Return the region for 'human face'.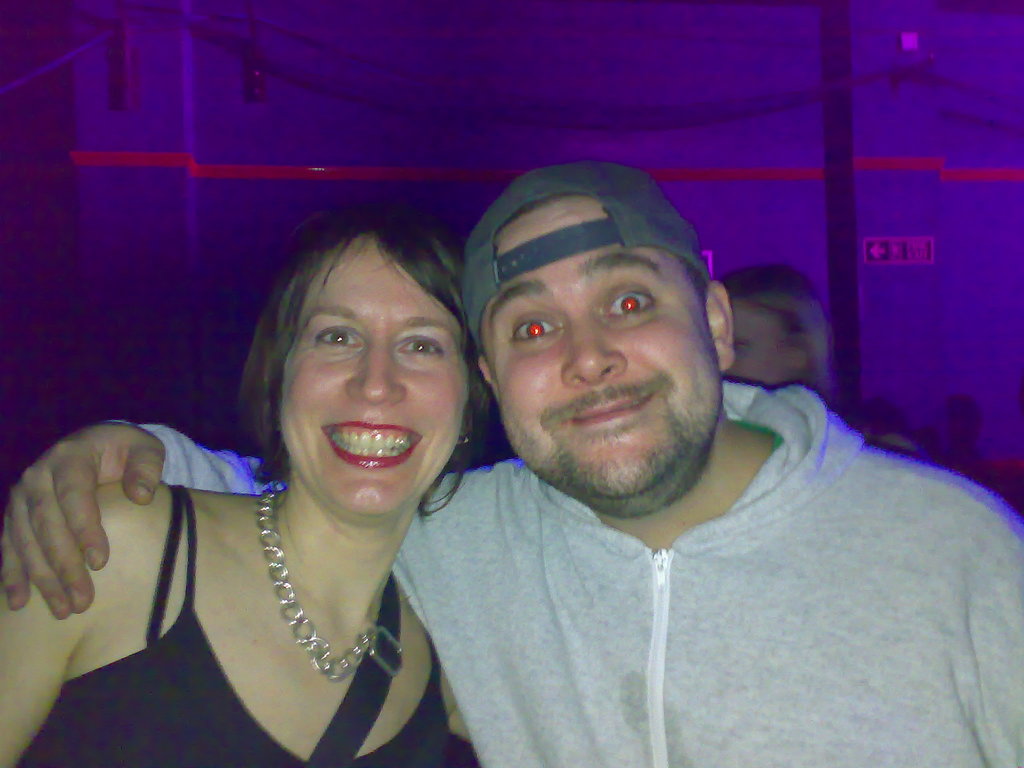
276,238,476,508.
